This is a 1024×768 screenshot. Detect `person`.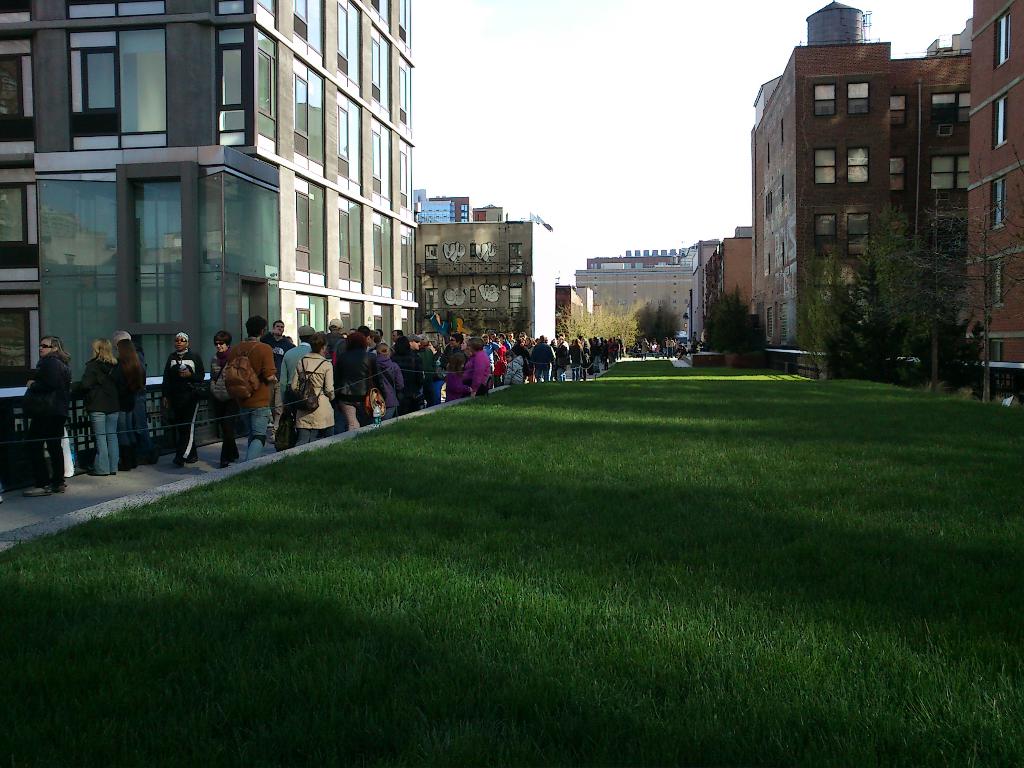
crop(325, 319, 333, 357).
